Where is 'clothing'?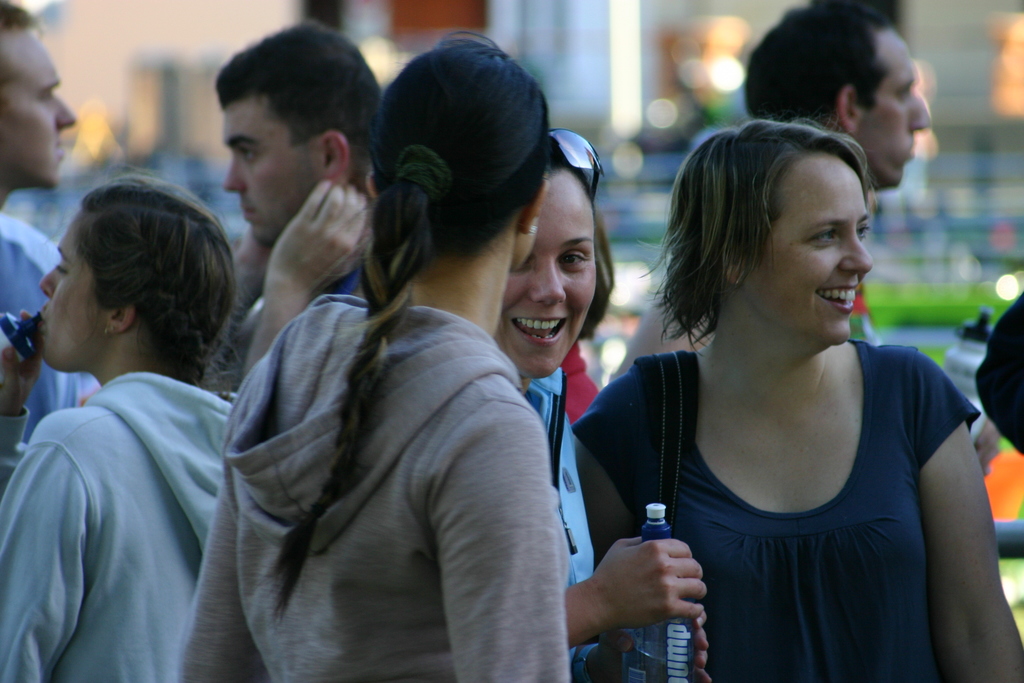
[x1=593, y1=322, x2=975, y2=650].
